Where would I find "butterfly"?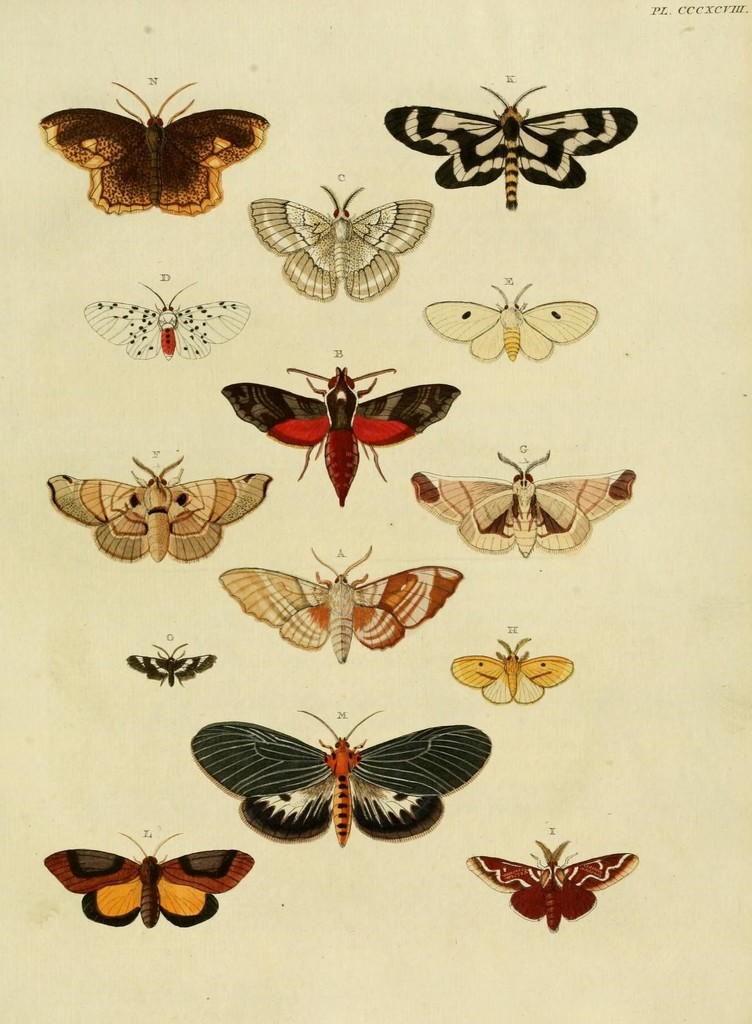
At <box>218,367,460,509</box>.
